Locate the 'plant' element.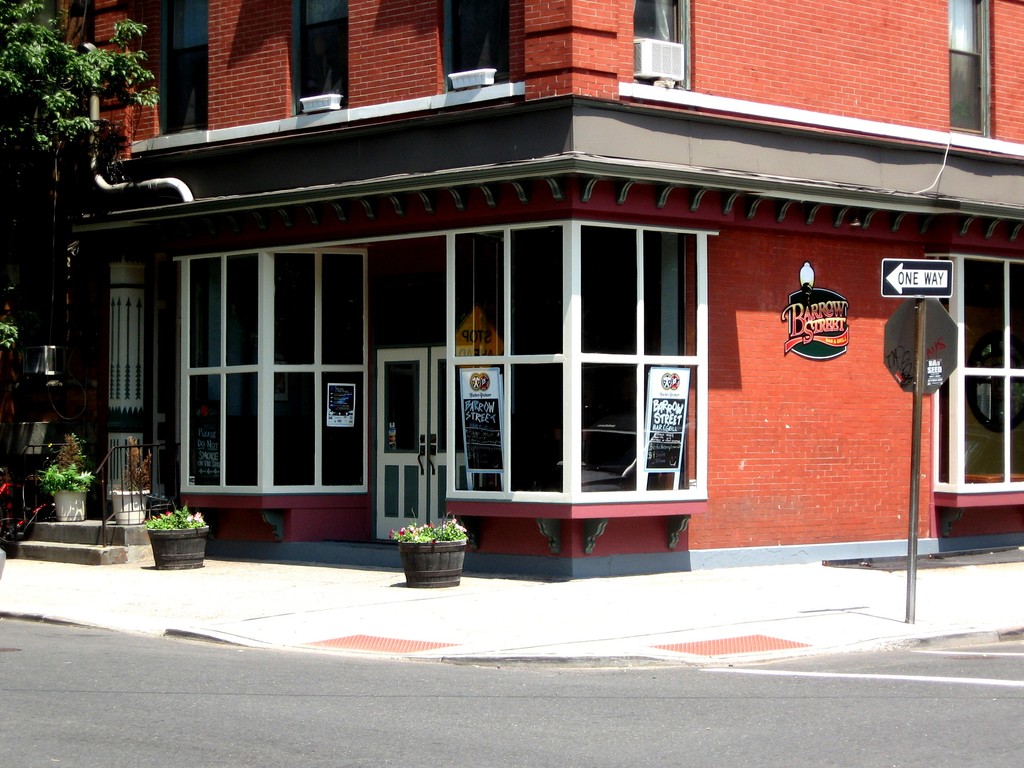
Element bbox: bbox(391, 512, 470, 543).
